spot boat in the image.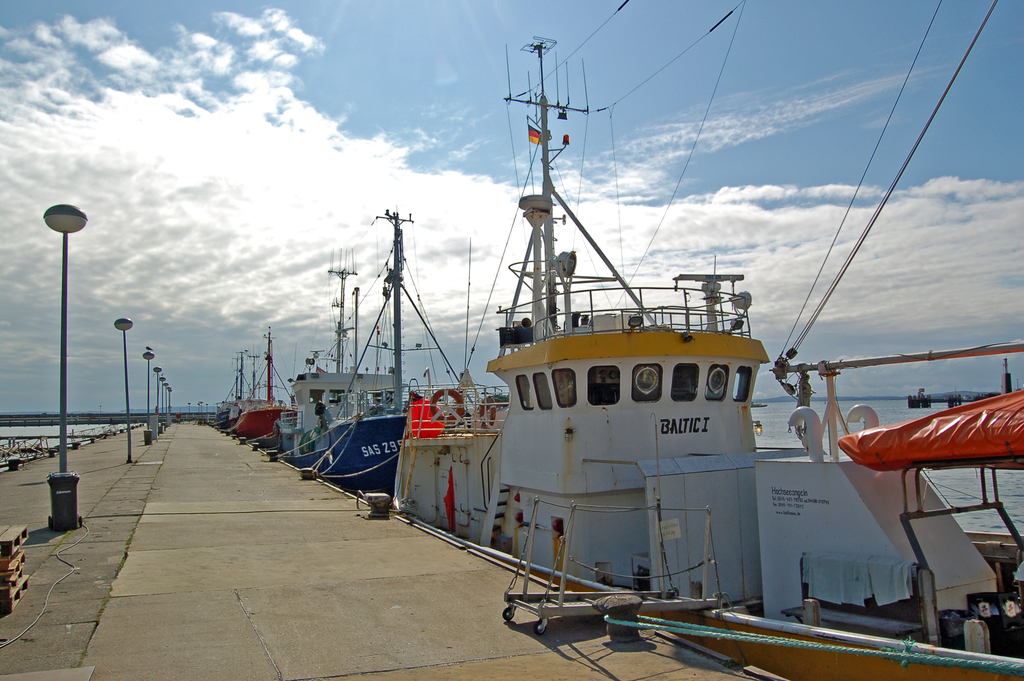
boat found at pyautogui.locateOnScreen(285, 215, 406, 495).
